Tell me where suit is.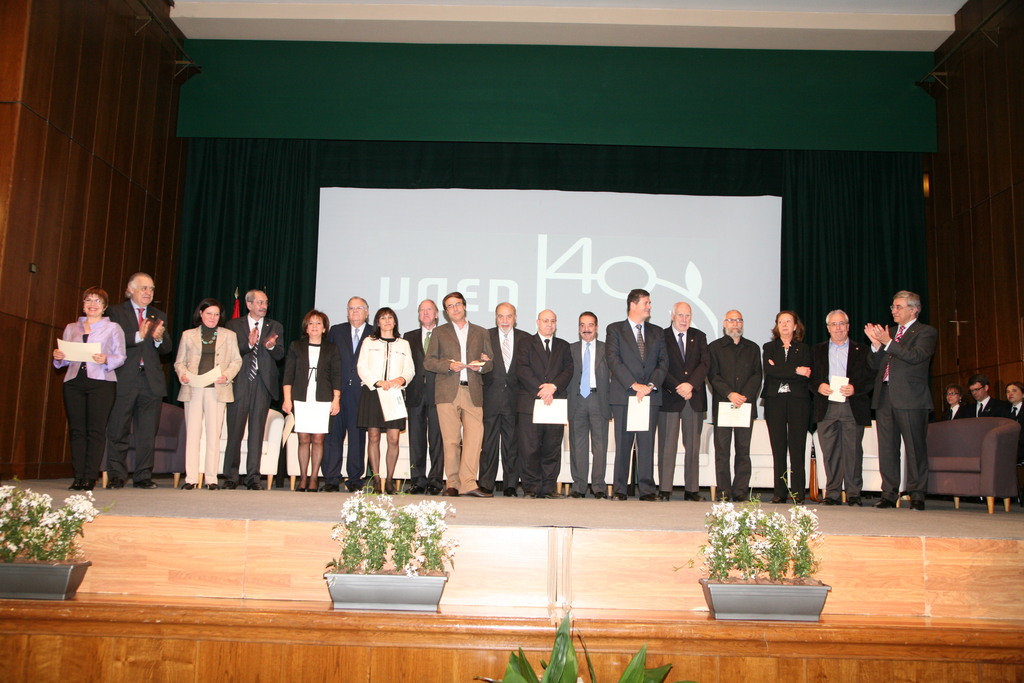
suit is at bbox=[567, 332, 616, 491].
